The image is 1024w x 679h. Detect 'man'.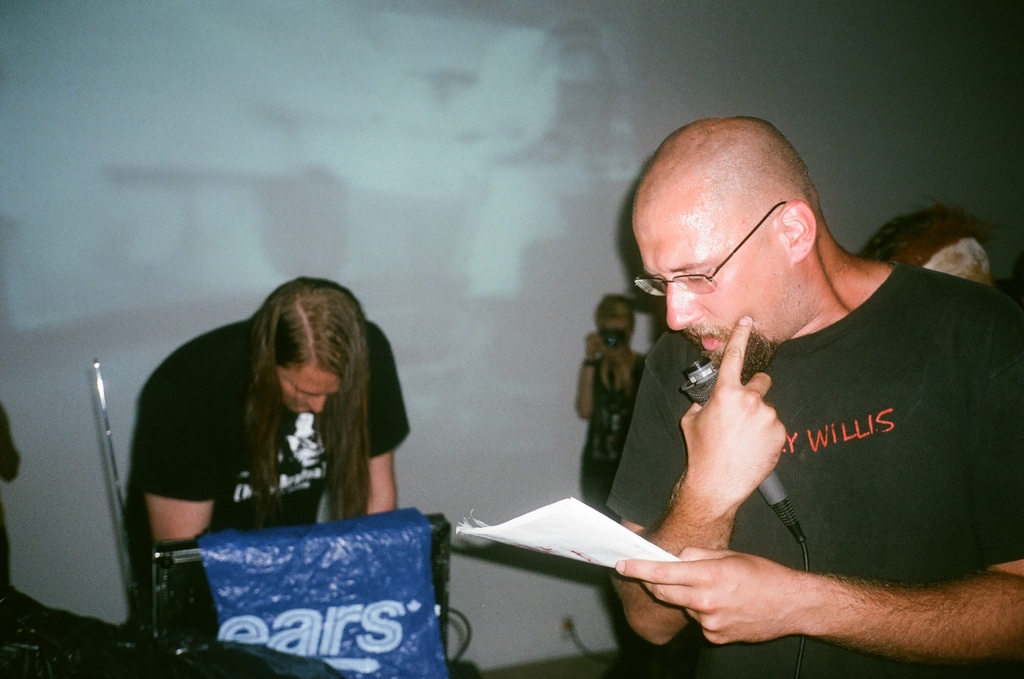
Detection: 557/86/1023/674.
